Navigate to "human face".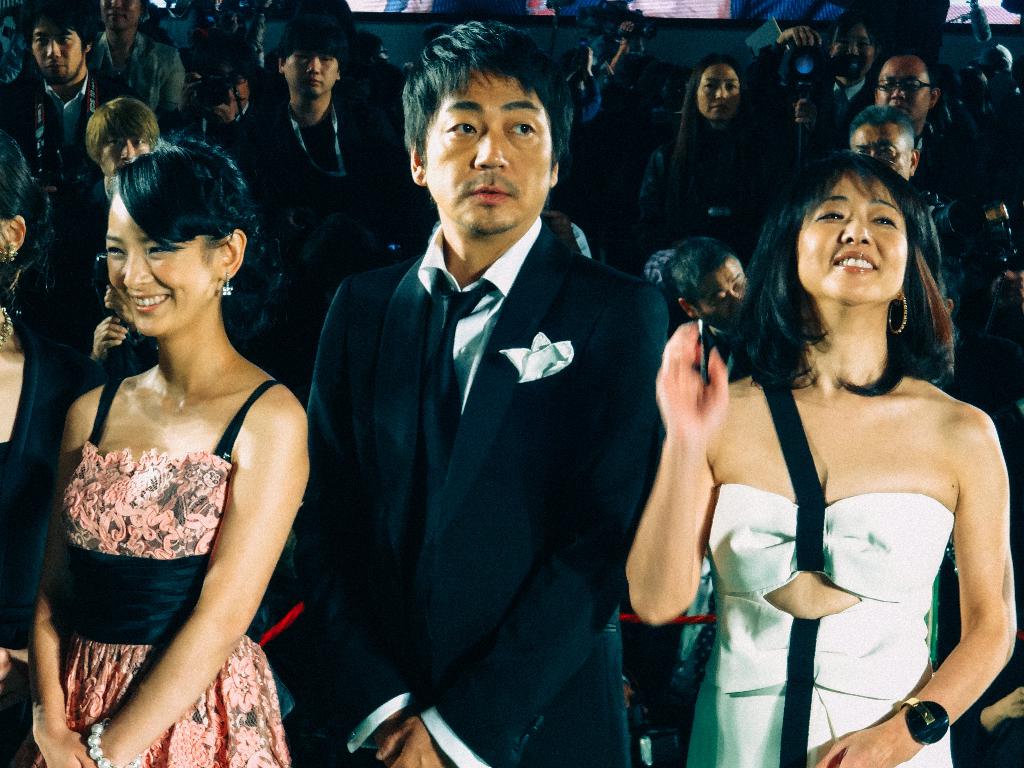
Navigation target: bbox=(693, 64, 743, 125).
